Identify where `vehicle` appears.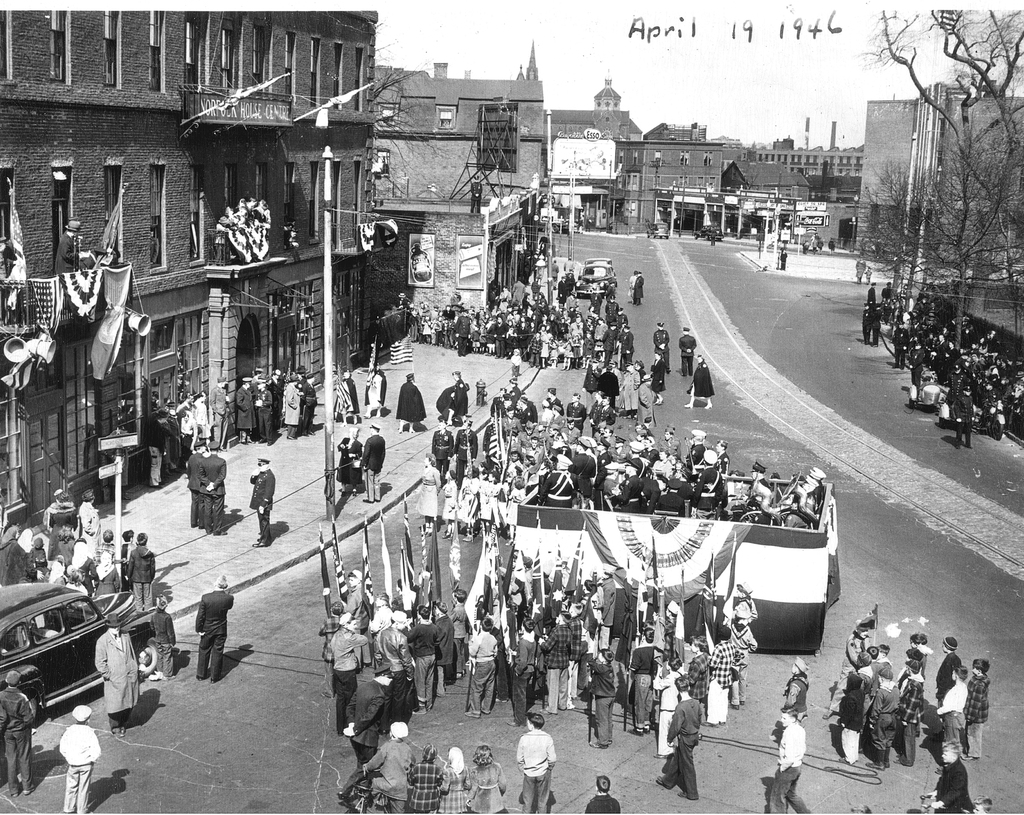
Appears at [x1=10, y1=559, x2=179, y2=743].
